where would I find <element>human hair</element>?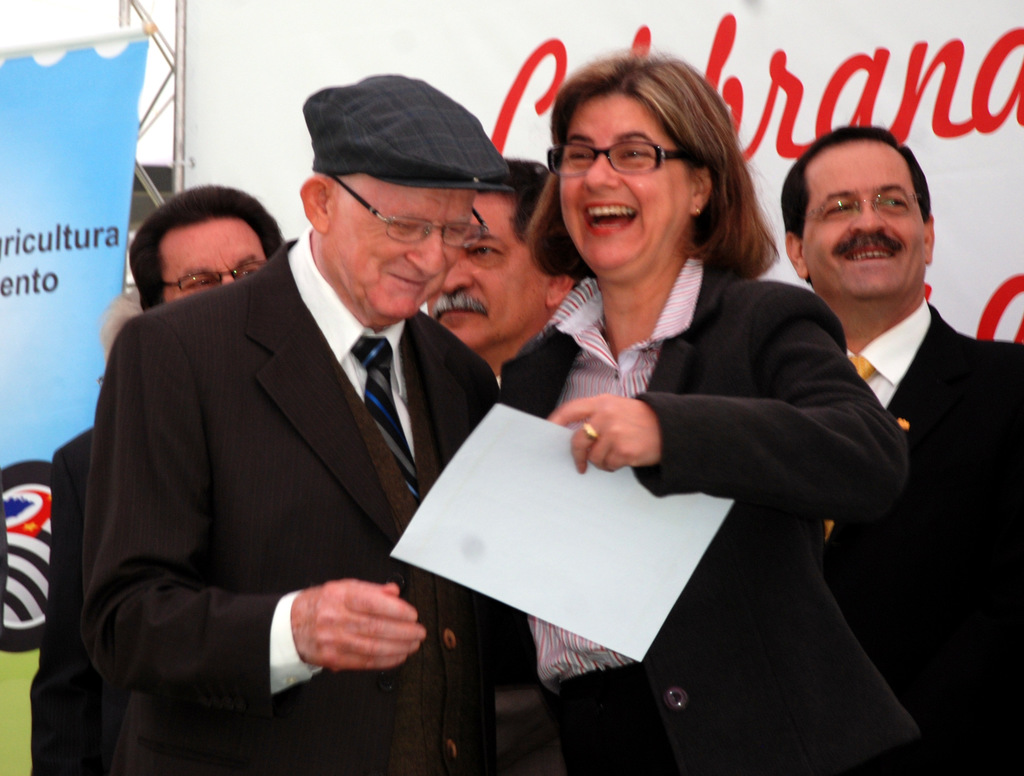
At crop(429, 158, 581, 372).
